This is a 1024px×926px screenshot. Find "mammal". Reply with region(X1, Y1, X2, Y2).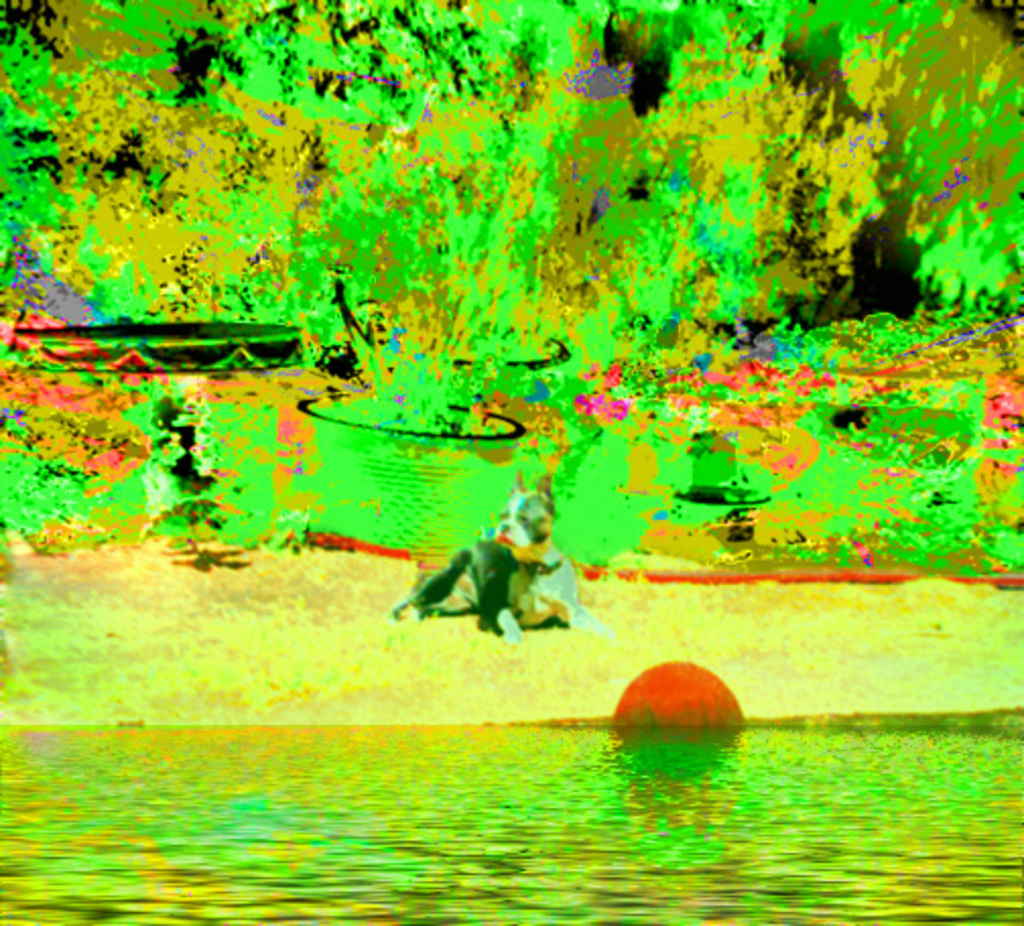
region(394, 512, 593, 662).
